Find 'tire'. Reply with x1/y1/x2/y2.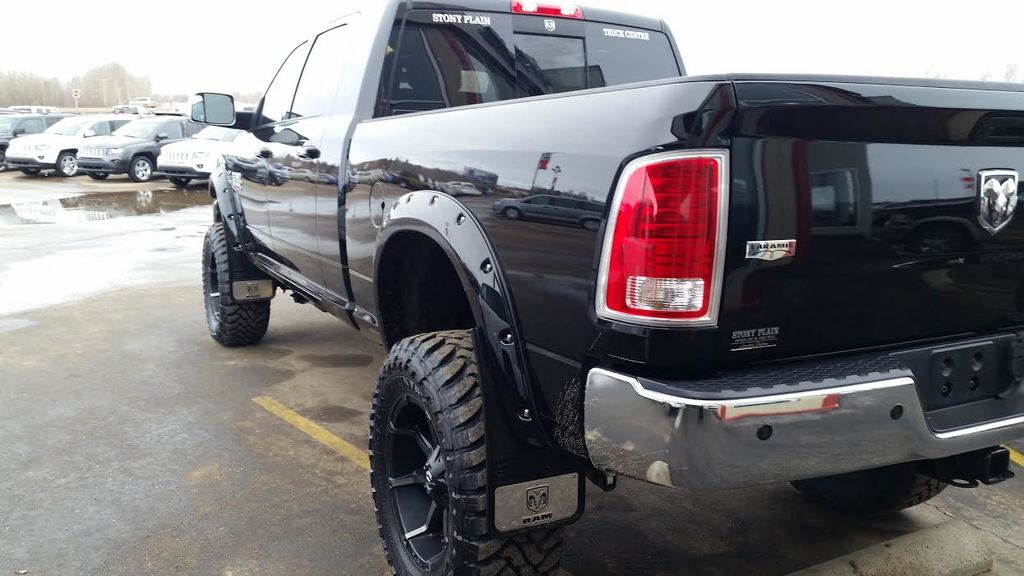
131/159/153/182.
